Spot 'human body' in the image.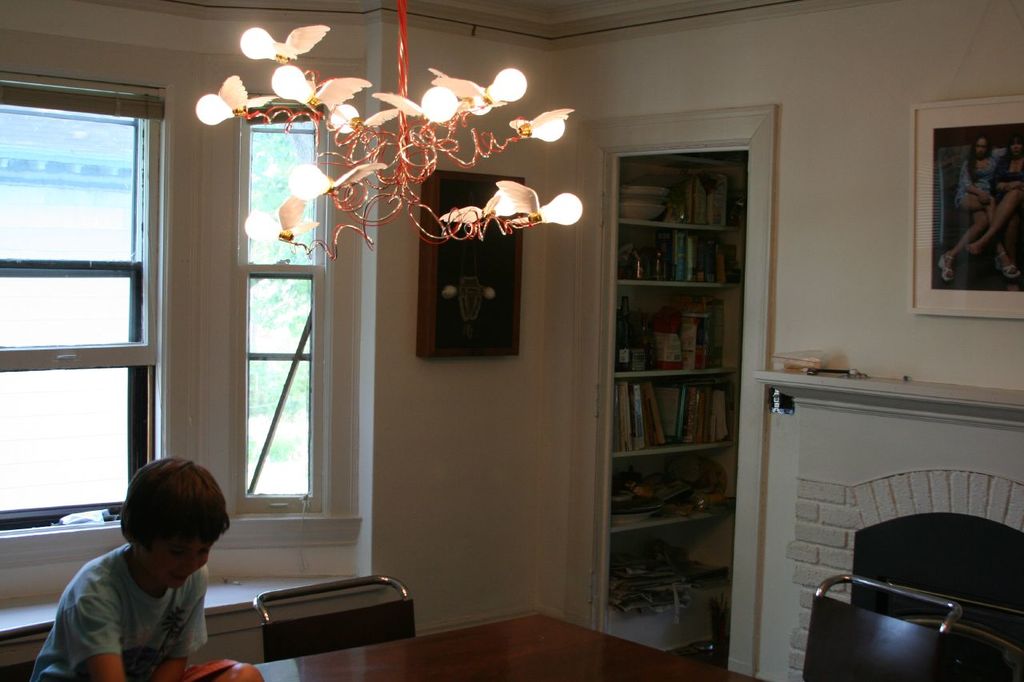
'human body' found at bbox=[963, 154, 1020, 263].
